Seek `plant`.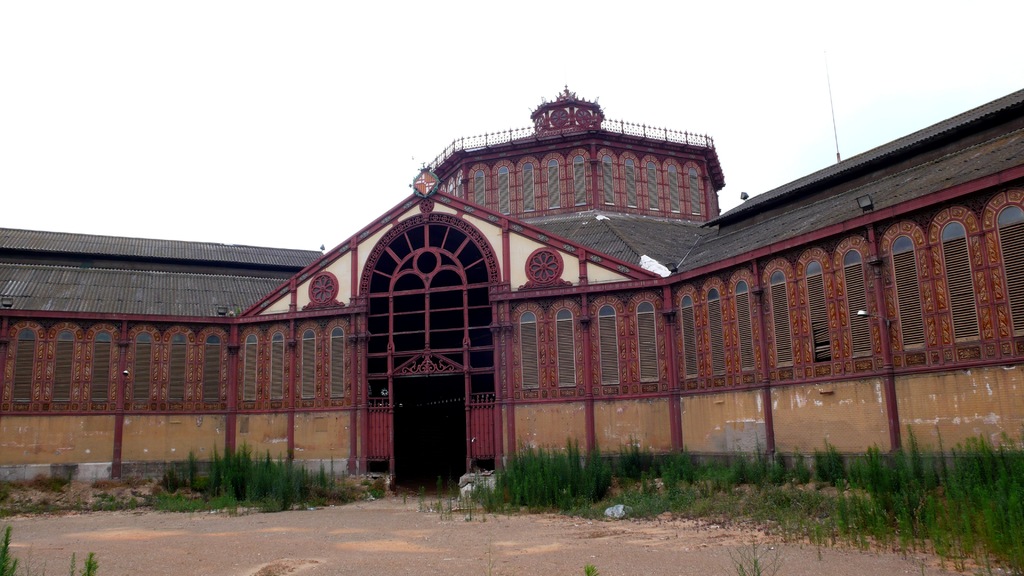
left=90, top=483, right=116, bottom=513.
